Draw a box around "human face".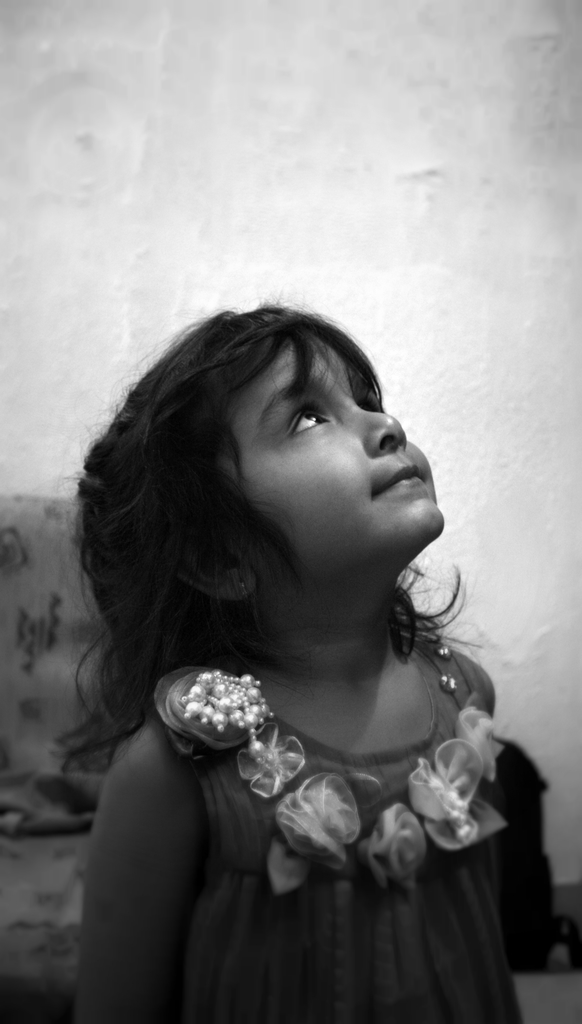
[222, 333, 444, 585].
